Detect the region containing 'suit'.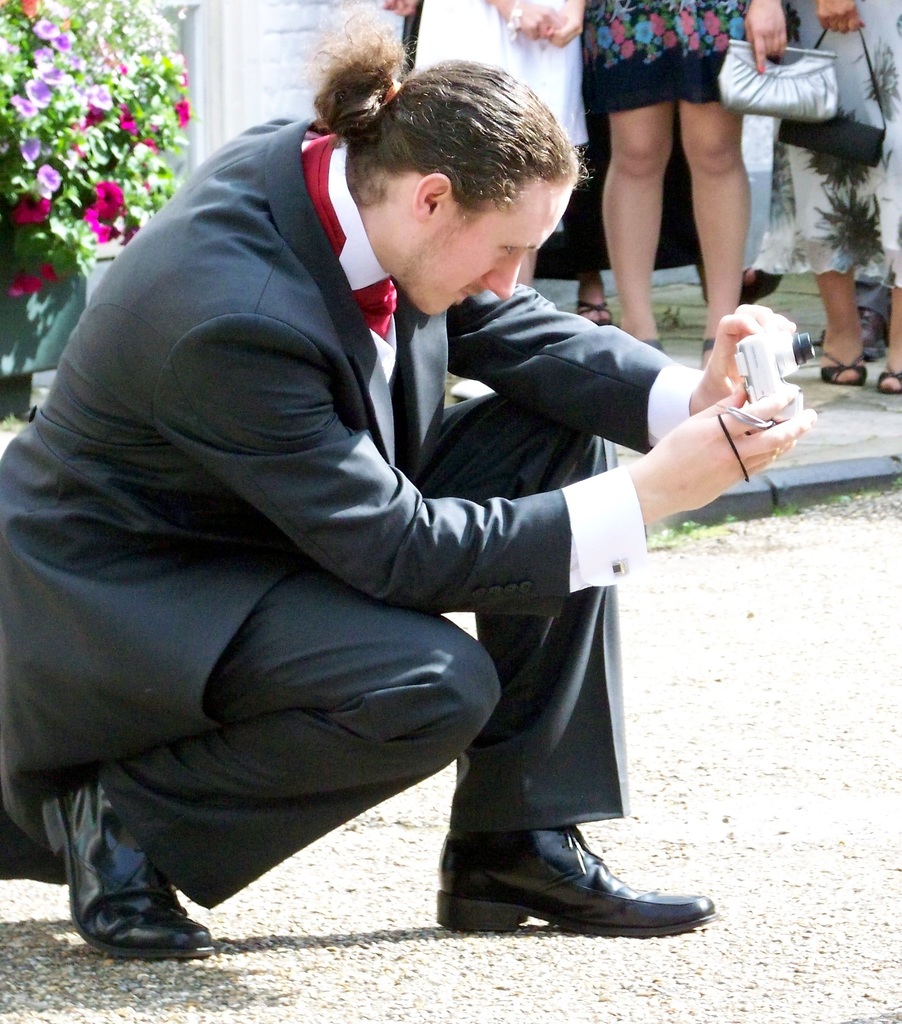
bbox=(29, 102, 768, 964).
